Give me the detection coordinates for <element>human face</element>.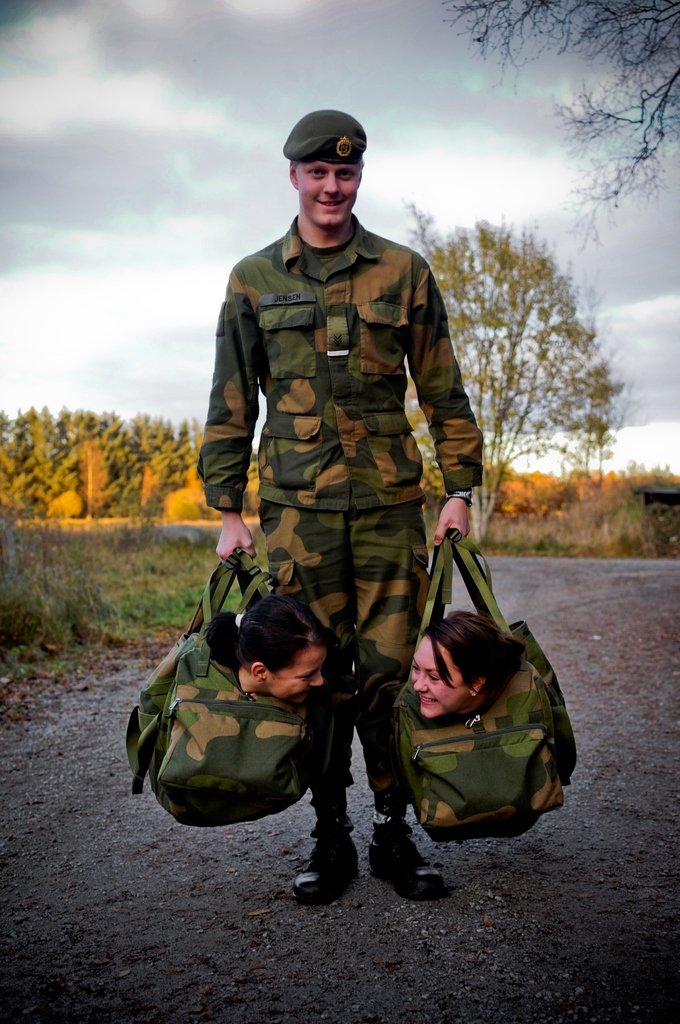
select_region(293, 159, 359, 228).
